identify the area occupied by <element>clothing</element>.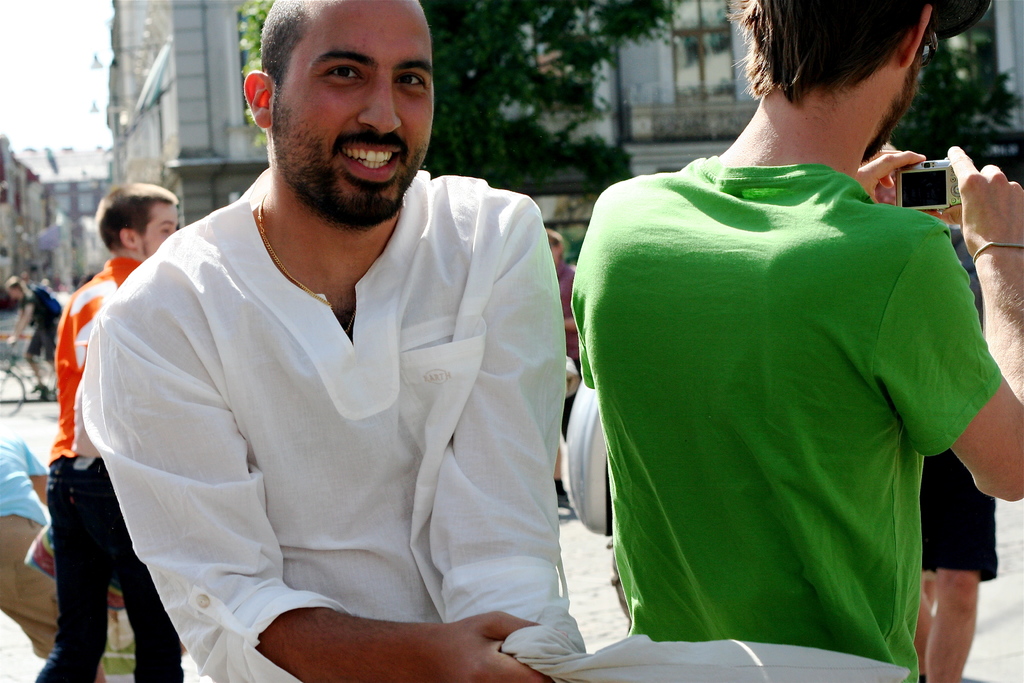
Area: (left=913, top=215, right=1001, bottom=587).
